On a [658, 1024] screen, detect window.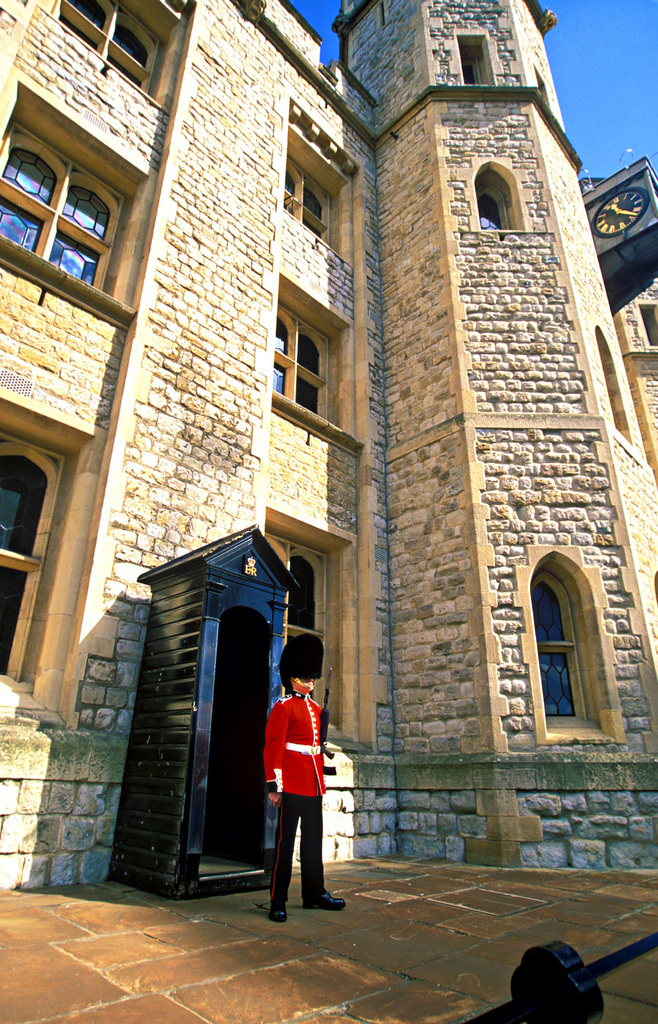
60:0:192:104.
